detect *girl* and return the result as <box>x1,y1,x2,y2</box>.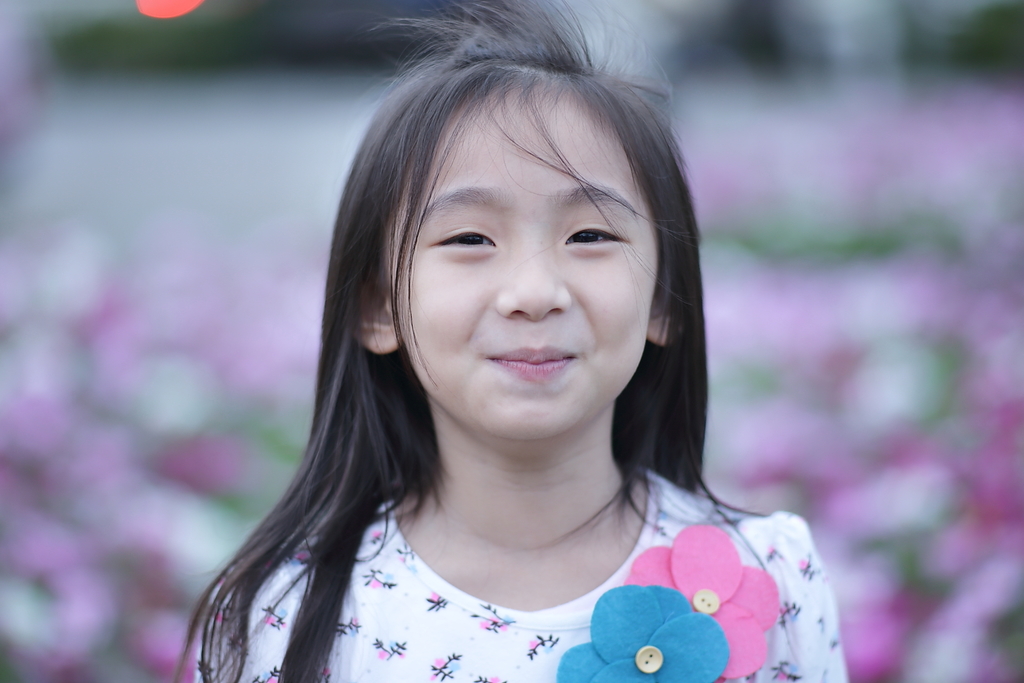
<box>174,0,844,682</box>.
